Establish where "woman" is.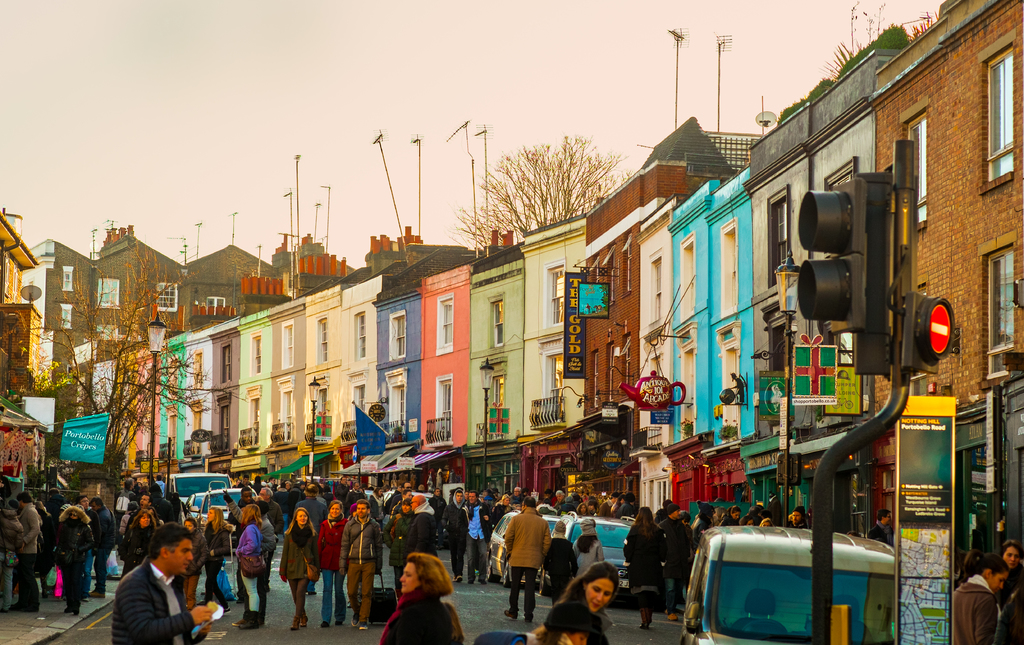
Established at [200, 506, 232, 604].
